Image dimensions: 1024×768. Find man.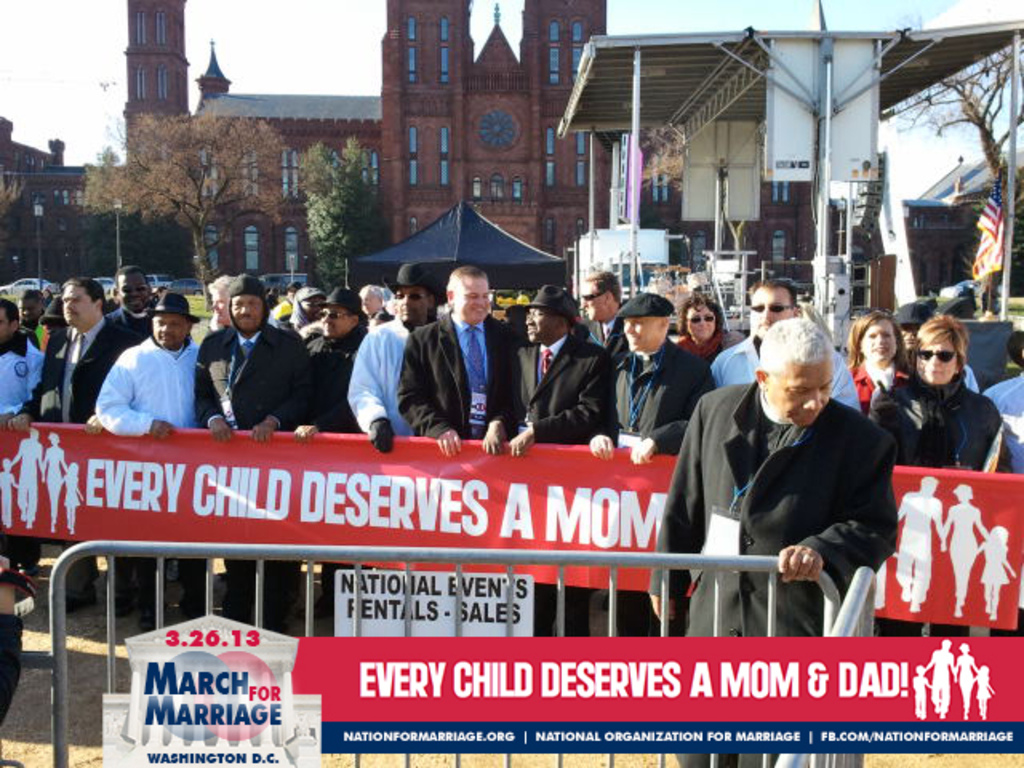
region(102, 264, 155, 342).
